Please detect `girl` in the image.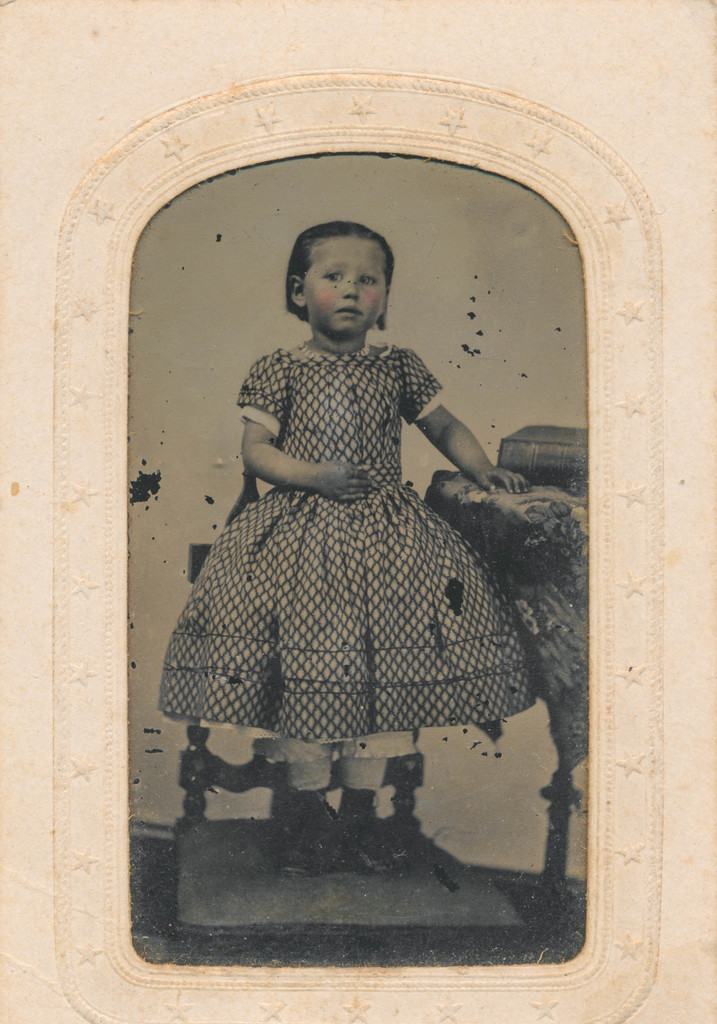
160, 217, 536, 872.
